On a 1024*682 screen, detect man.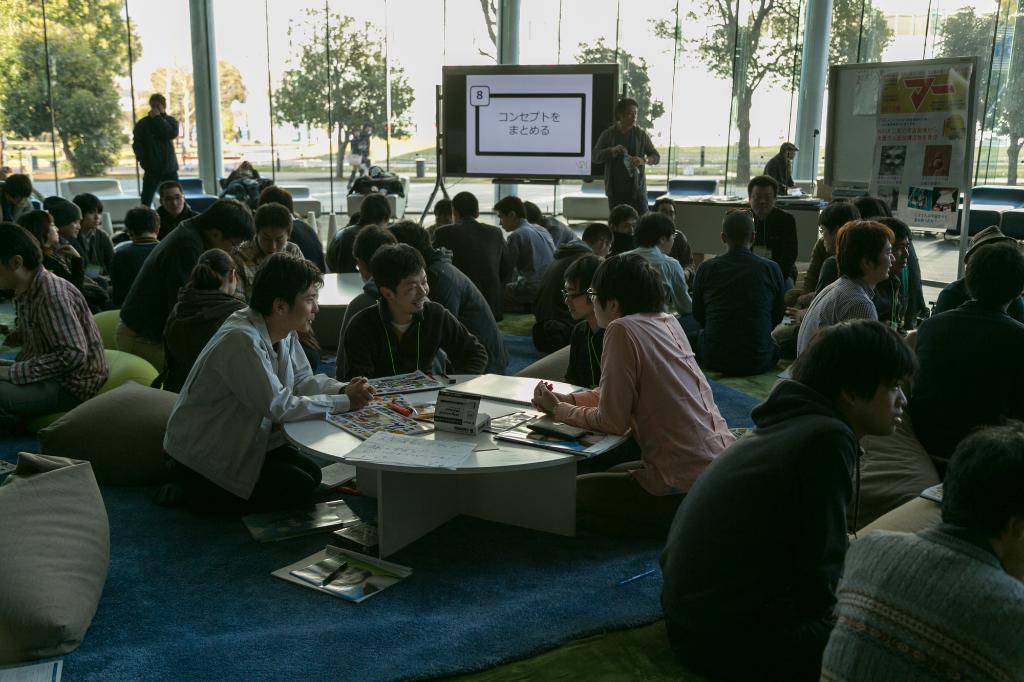
<bbox>338, 242, 489, 375</bbox>.
